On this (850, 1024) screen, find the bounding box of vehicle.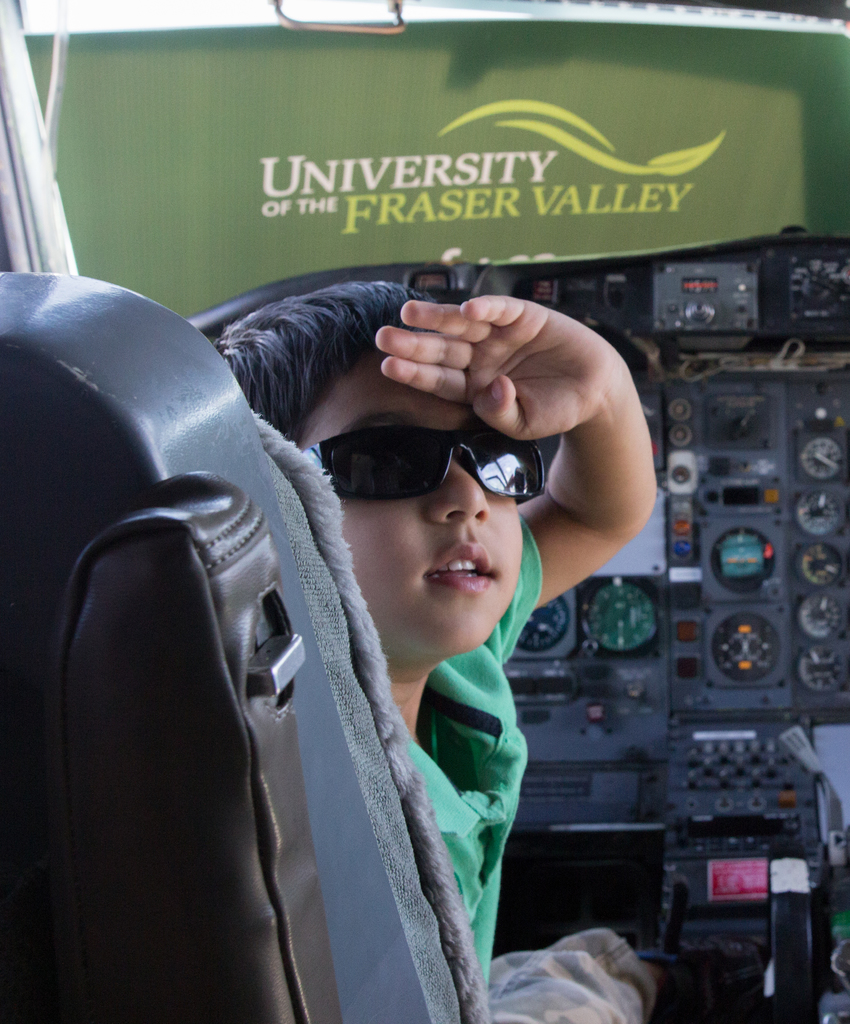
Bounding box: (0,0,849,1023).
